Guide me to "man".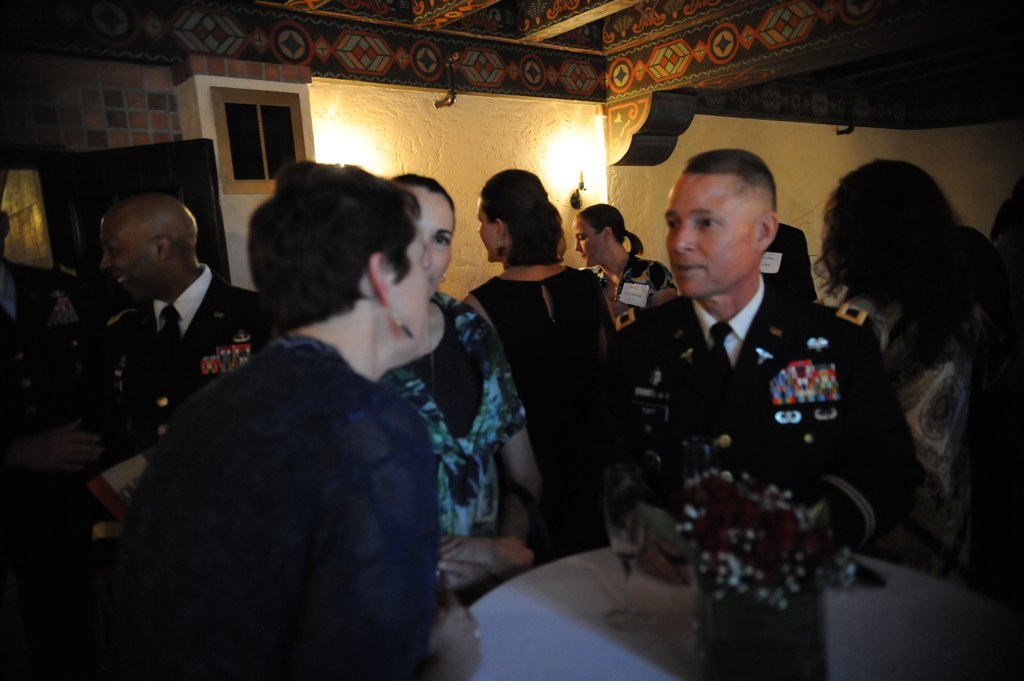
Guidance: Rect(602, 136, 894, 627).
